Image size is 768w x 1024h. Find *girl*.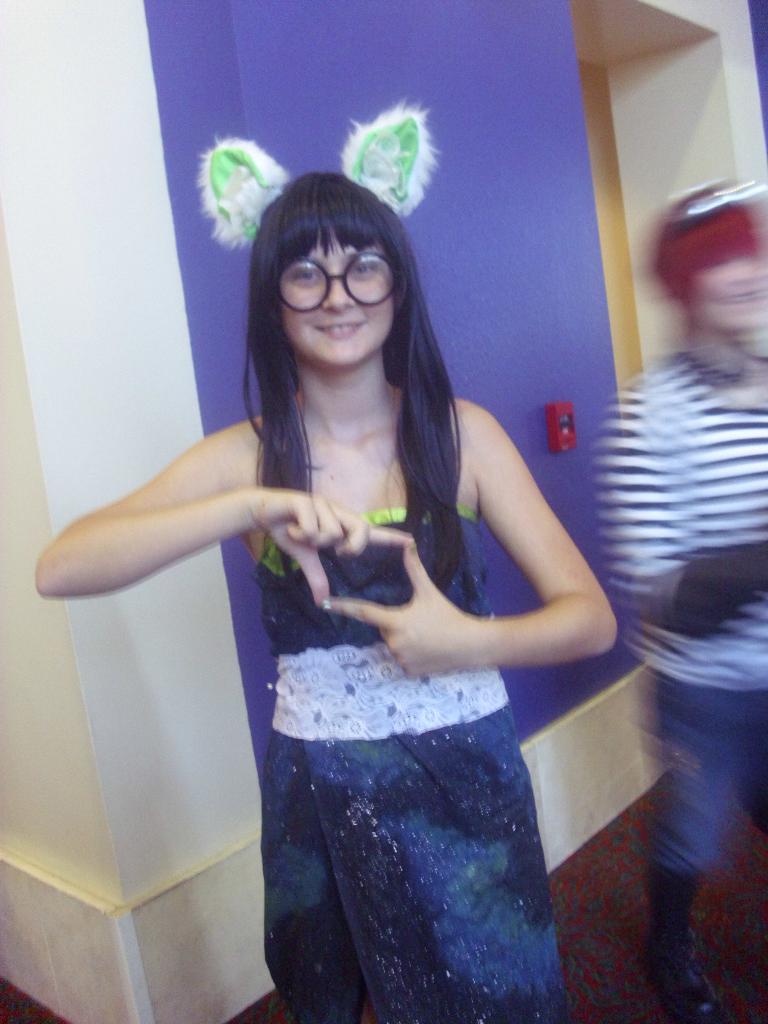
l=33, t=174, r=617, b=1023.
